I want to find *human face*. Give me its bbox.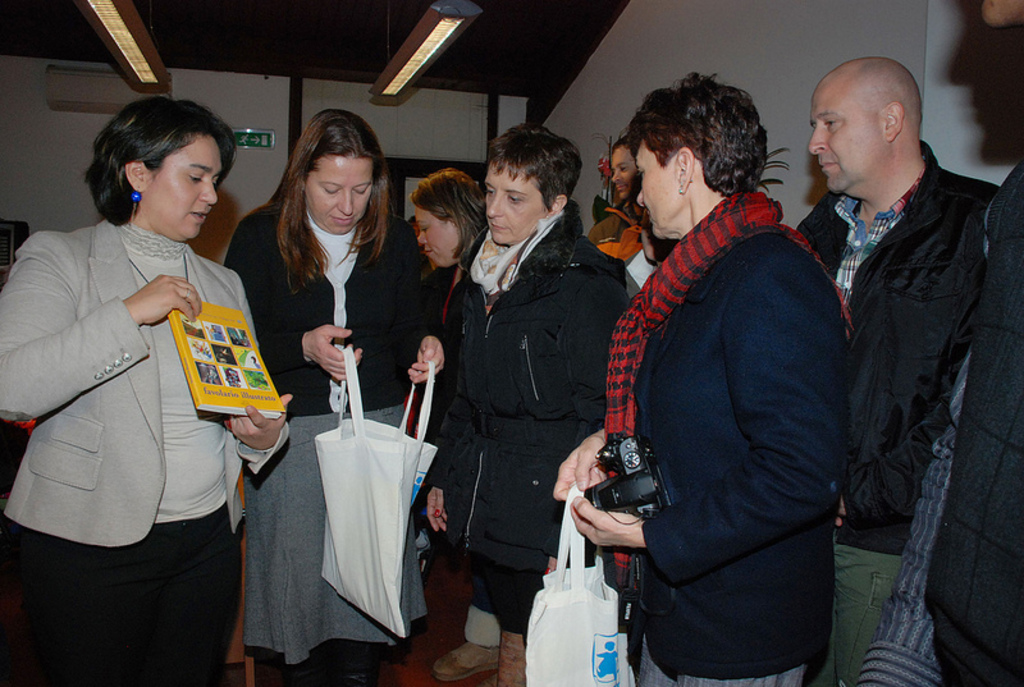
box=[303, 148, 378, 233].
